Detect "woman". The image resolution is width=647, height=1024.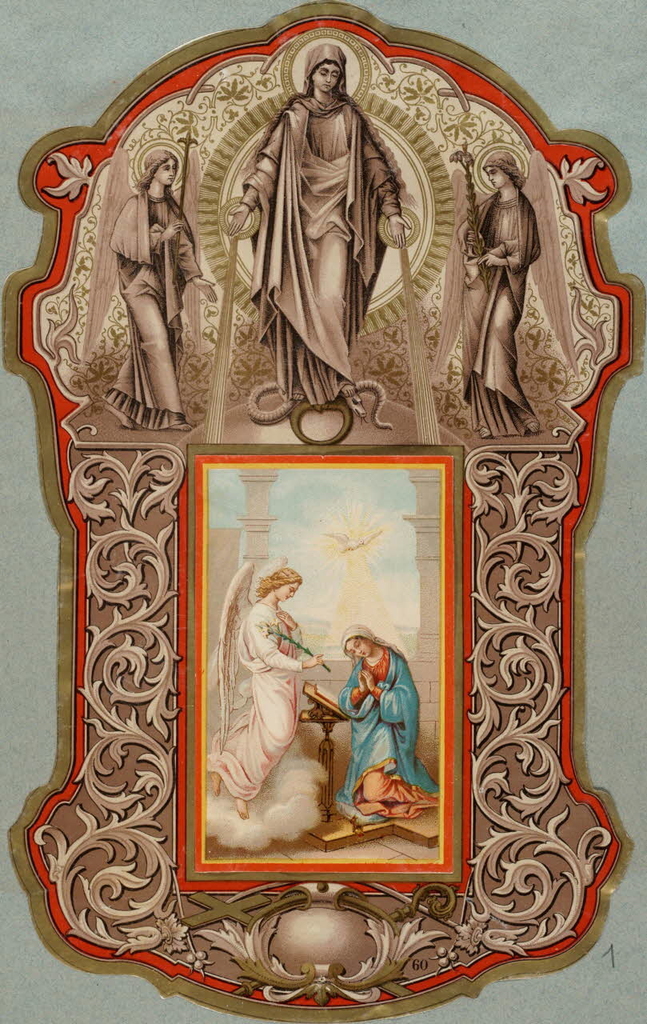
<region>453, 146, 545, 441</region>.
